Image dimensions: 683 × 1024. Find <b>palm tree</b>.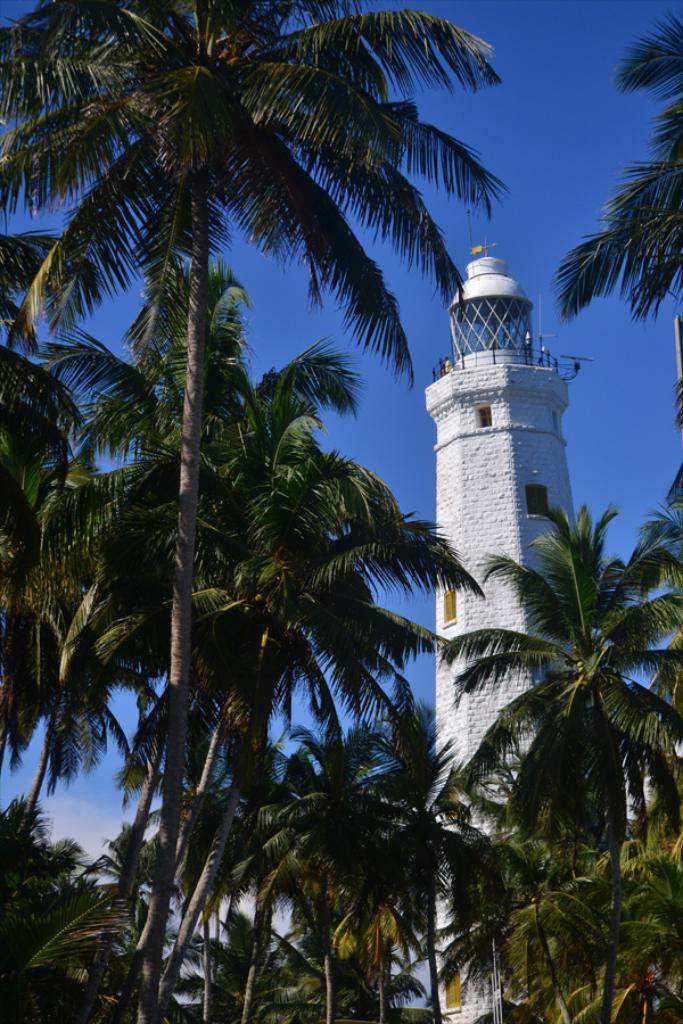
0/0/501/1023.
